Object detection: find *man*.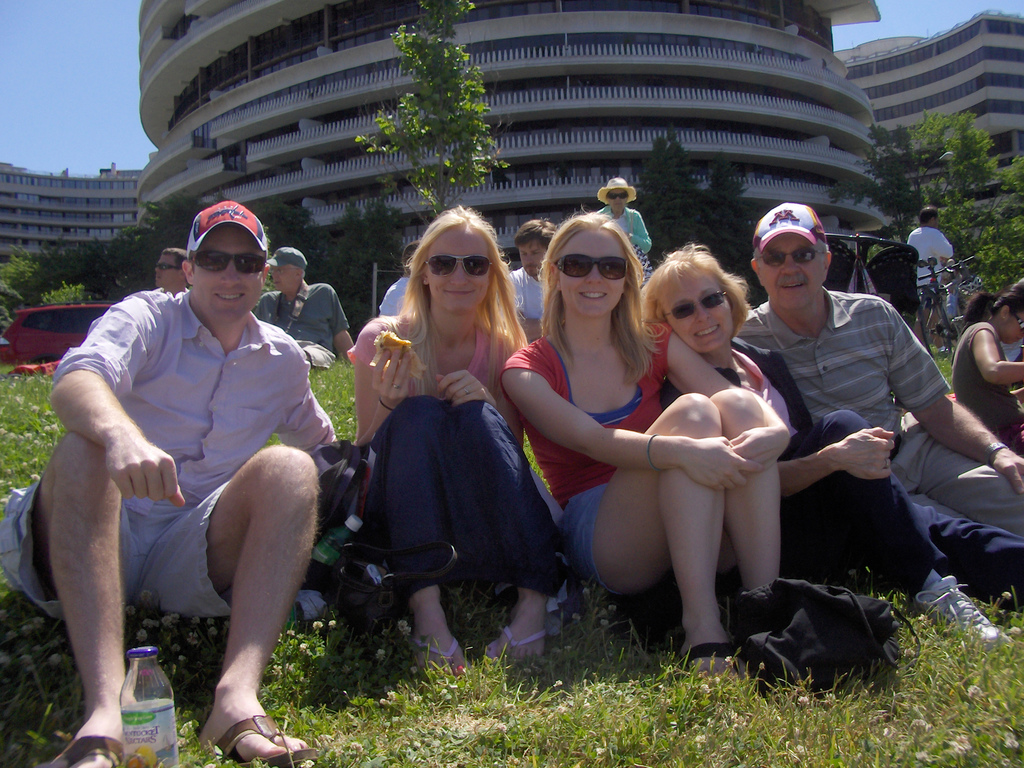
(914, 213, 952, 307).
